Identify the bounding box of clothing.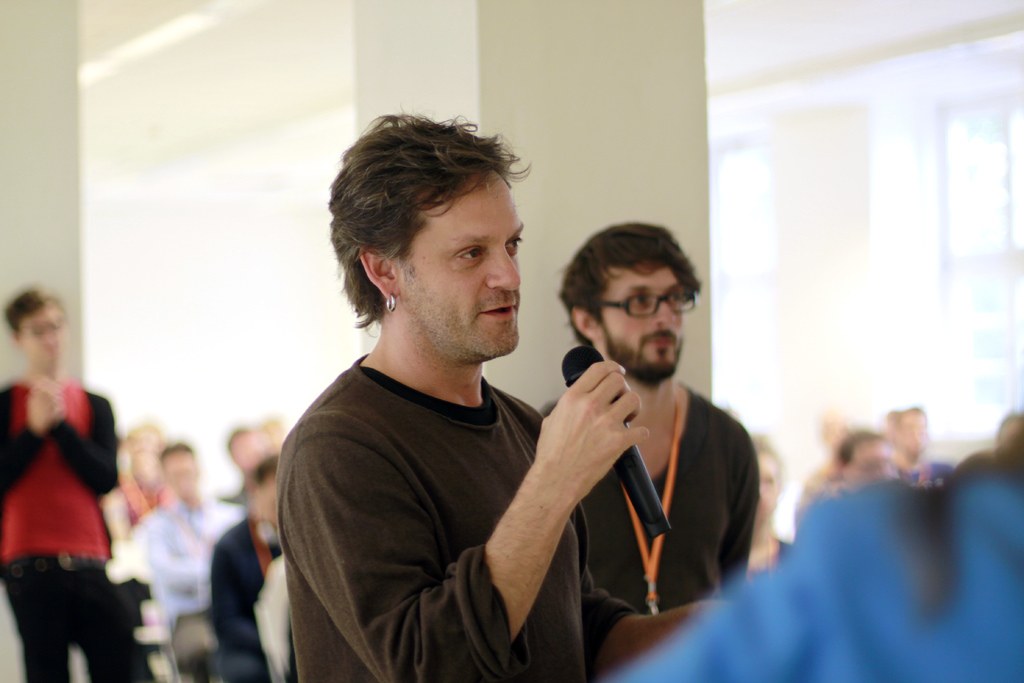
{"x1": 891, "y1": 447, "x2": 959, "y2": 493}.
